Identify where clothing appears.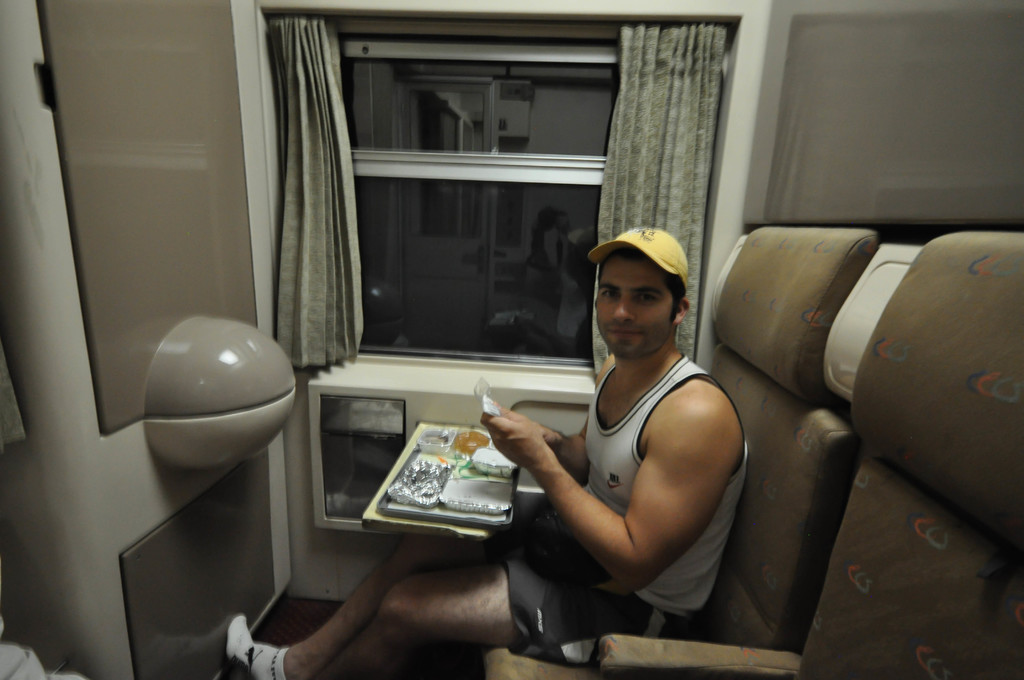
Appears at select_region(534, 293, 755, 645).
